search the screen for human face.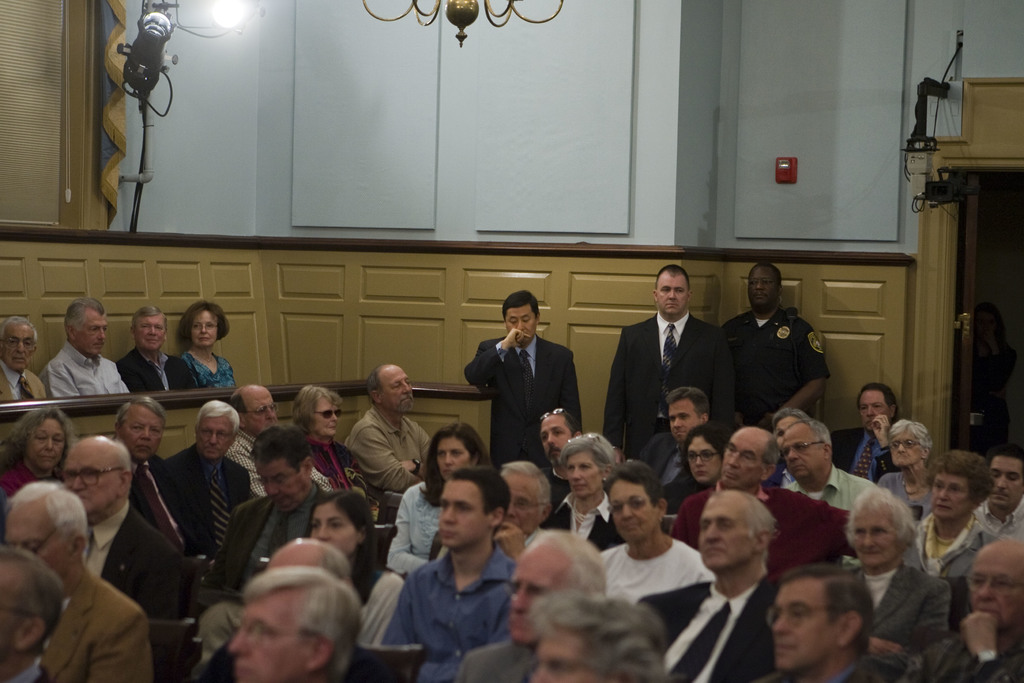
Found at x1=763 y1=577 x2=832 y2=677.
